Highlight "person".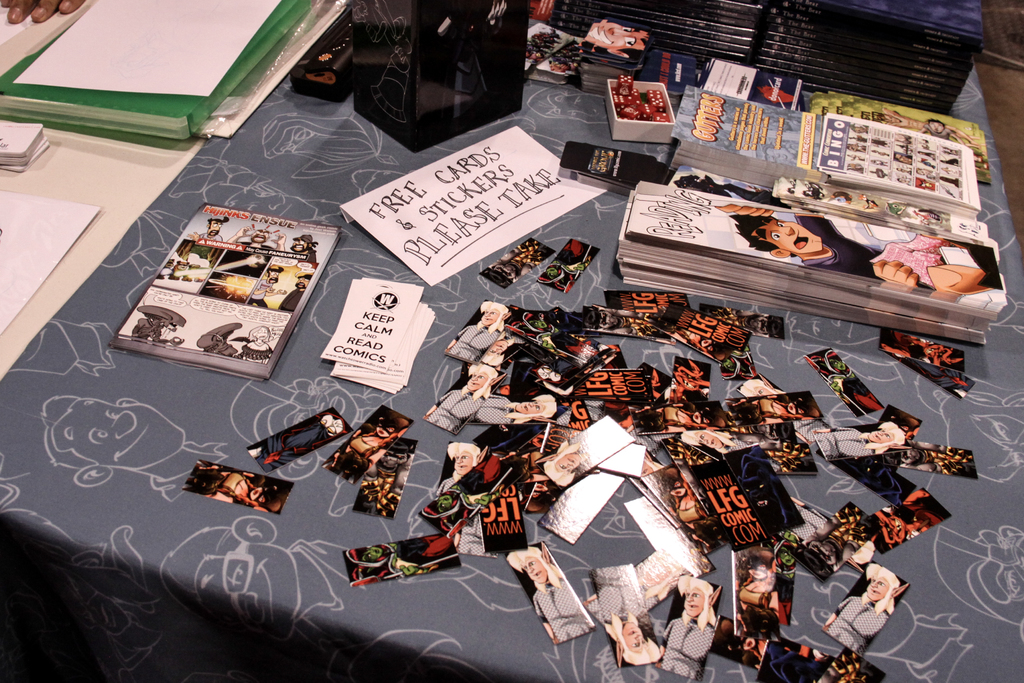
Highlighted region: select_region(232, 325, 275, 364).
